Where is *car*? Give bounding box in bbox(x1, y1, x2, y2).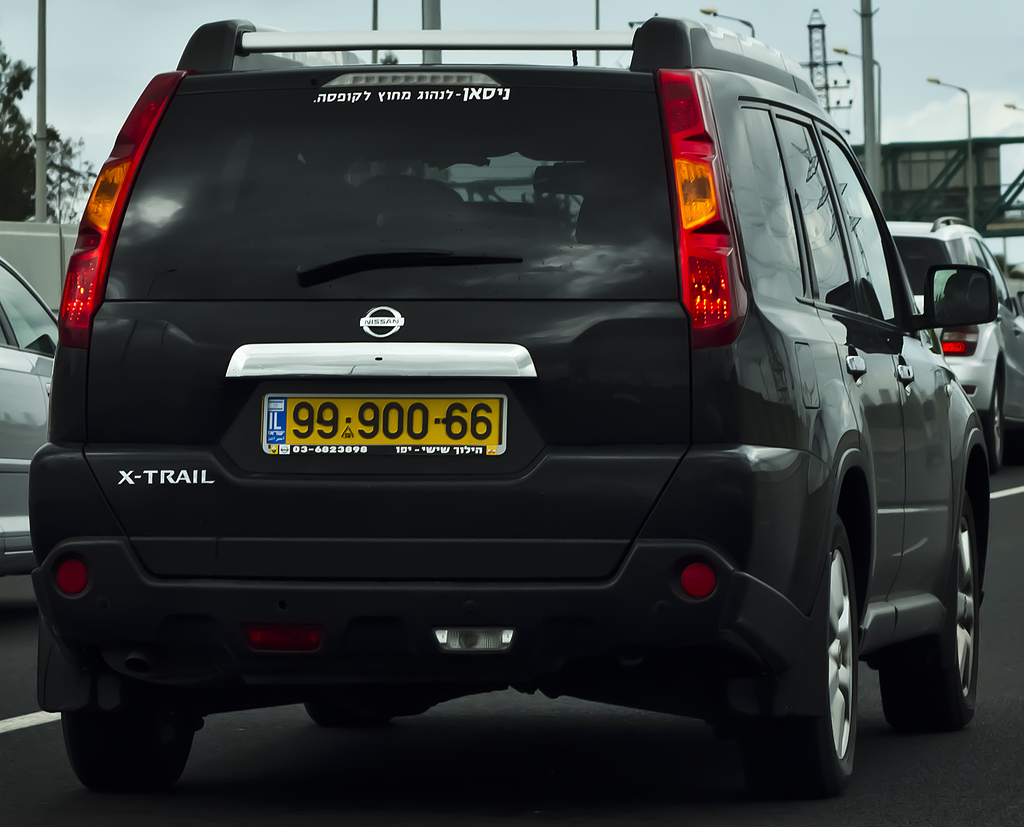
bbox(0, 257, 68, 570).
